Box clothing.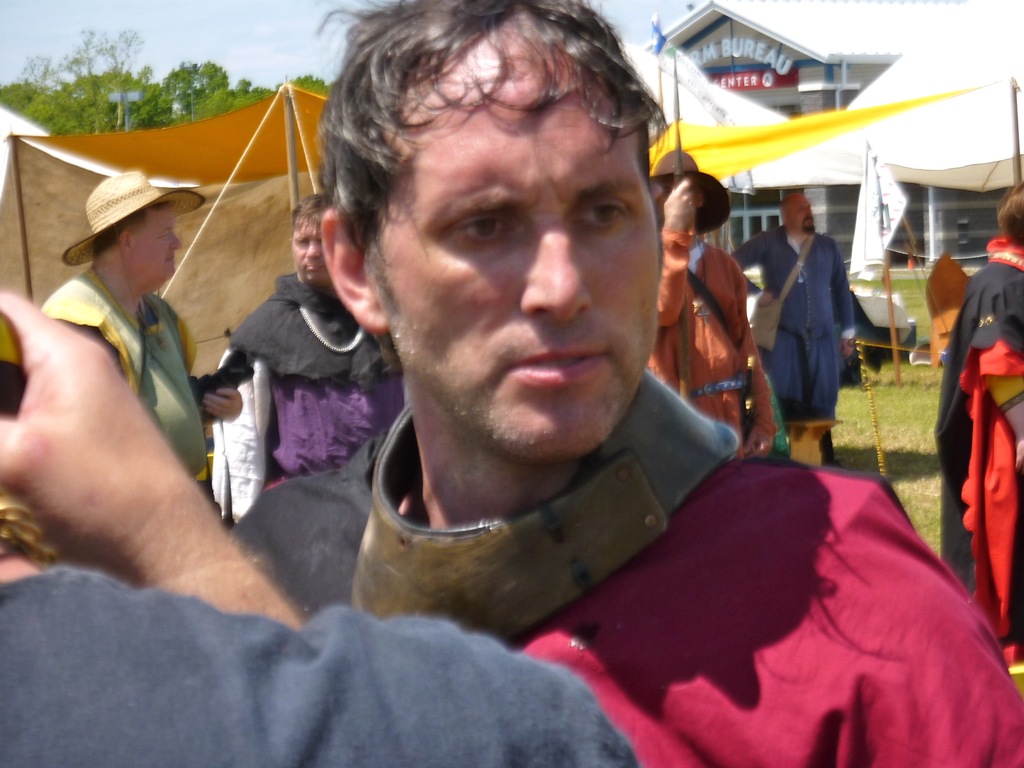
(39,262,210,509).
